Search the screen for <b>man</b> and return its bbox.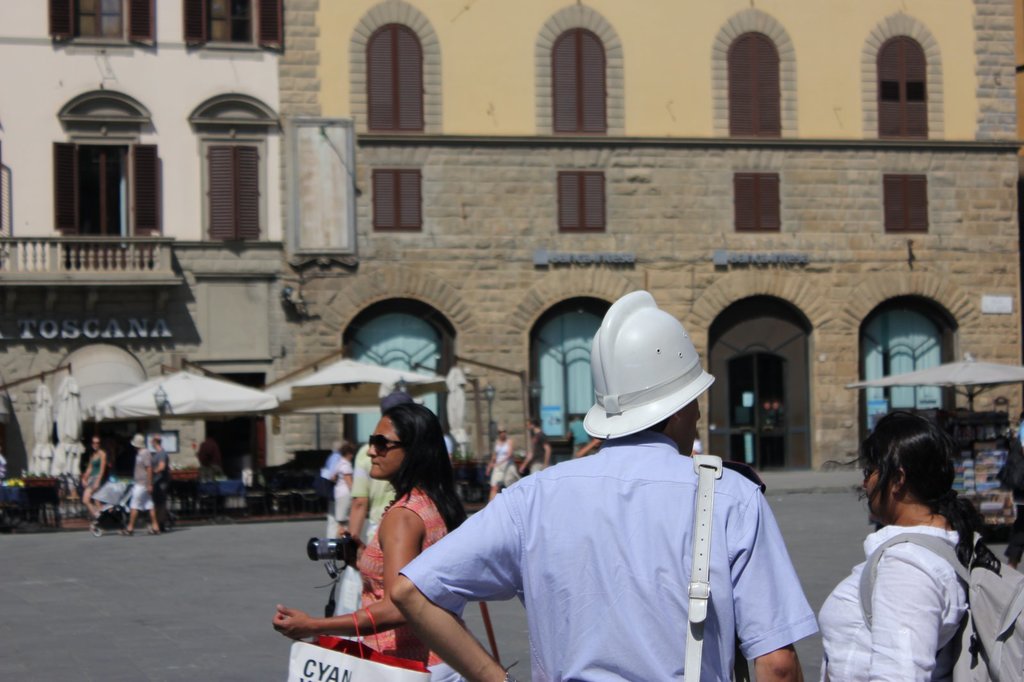
Found: box(155, 433, 176, 525).
